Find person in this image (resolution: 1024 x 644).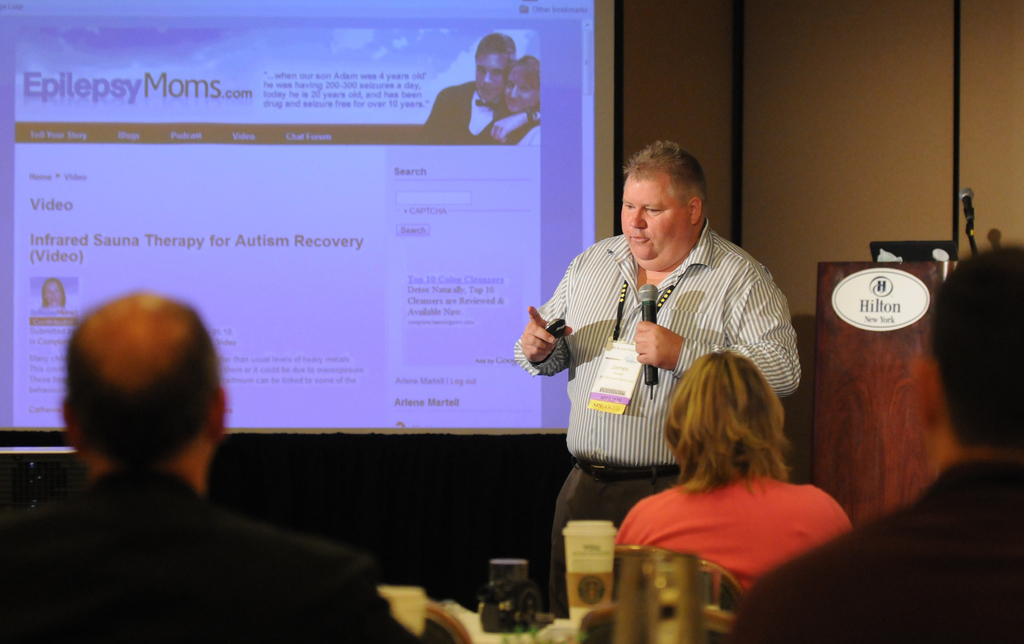
x1=422 y1=33 x2=543 y2=144.
